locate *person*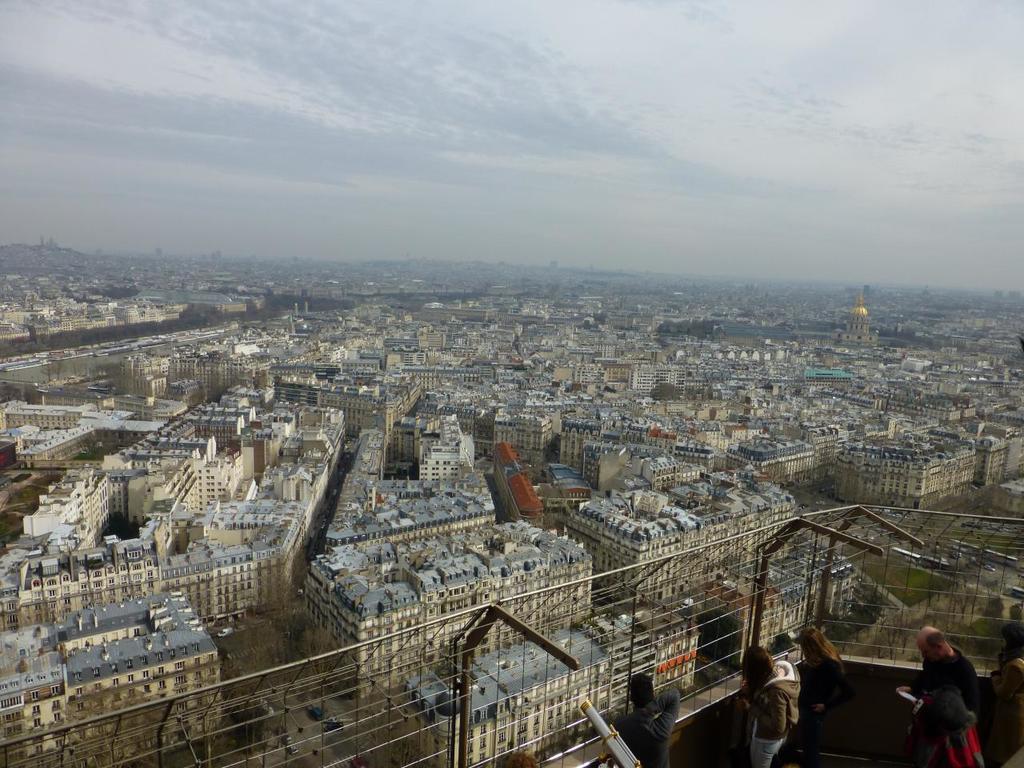
bbox=[974, 638, 1023, 767]
